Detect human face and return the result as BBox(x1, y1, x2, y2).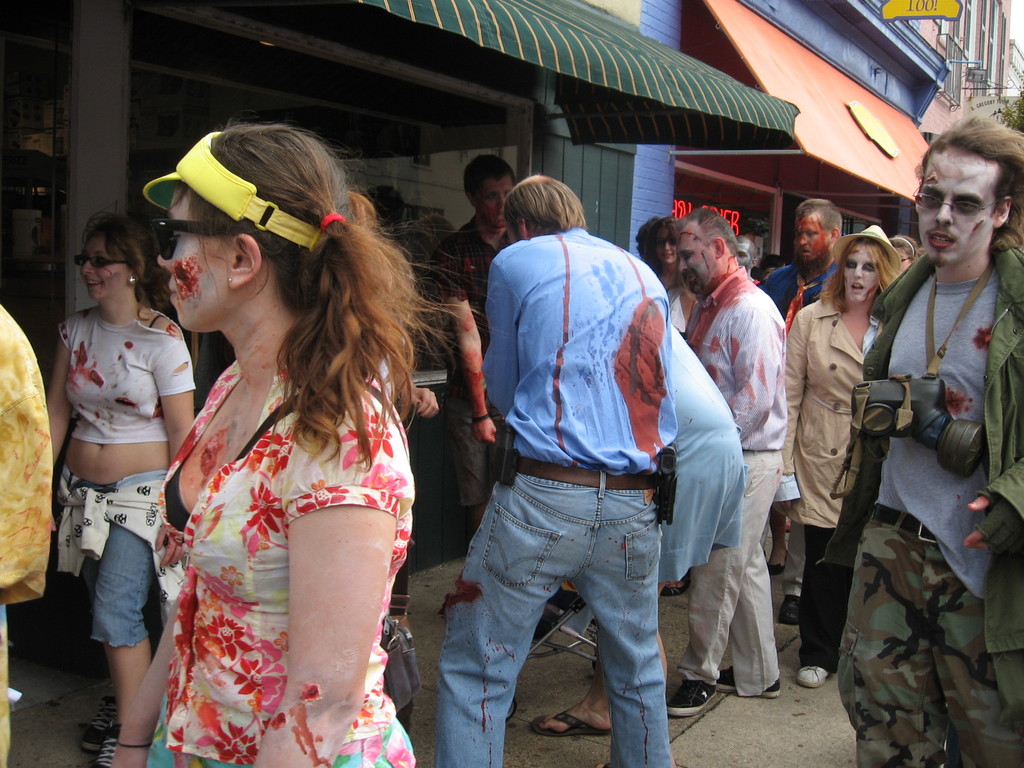
BBox(674, 221, 721, 289).
